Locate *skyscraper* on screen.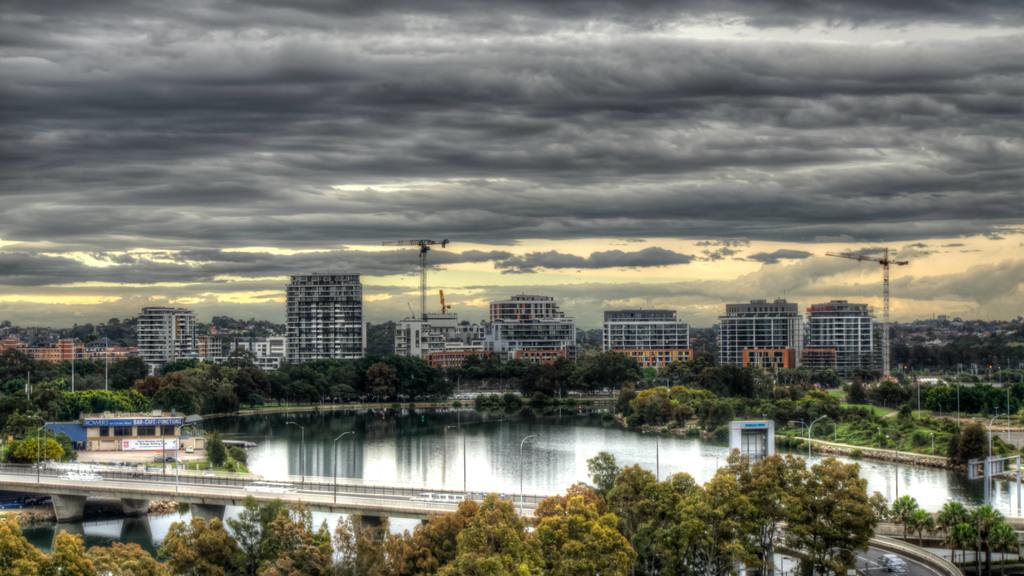
On screen at rect(278, 270, 372, 361).
